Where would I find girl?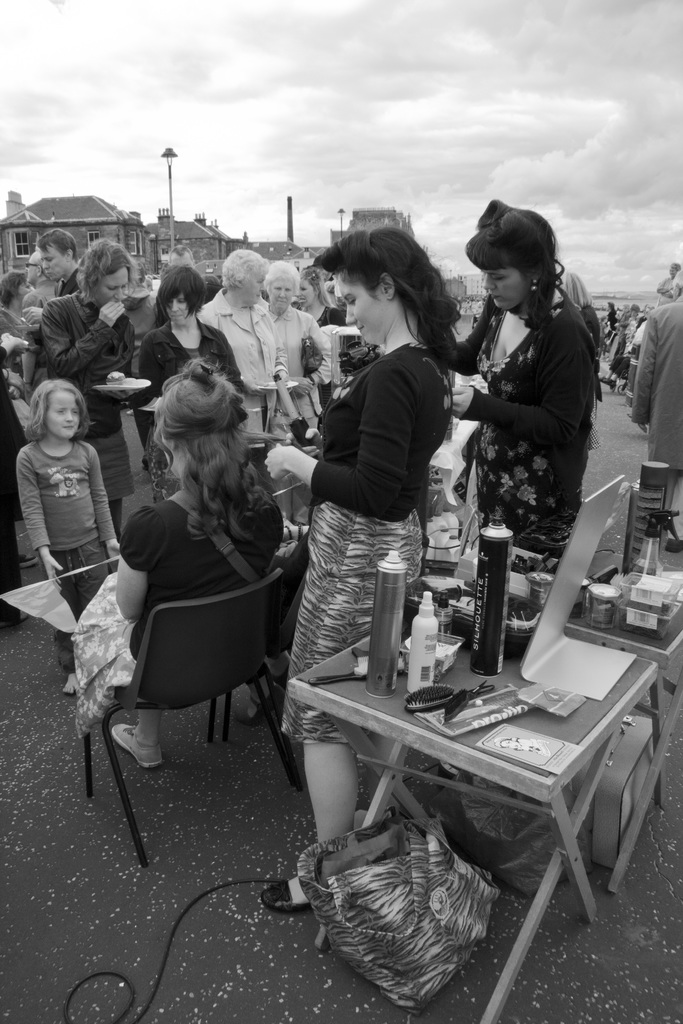
At bbox(440, 192, 595, 550).
